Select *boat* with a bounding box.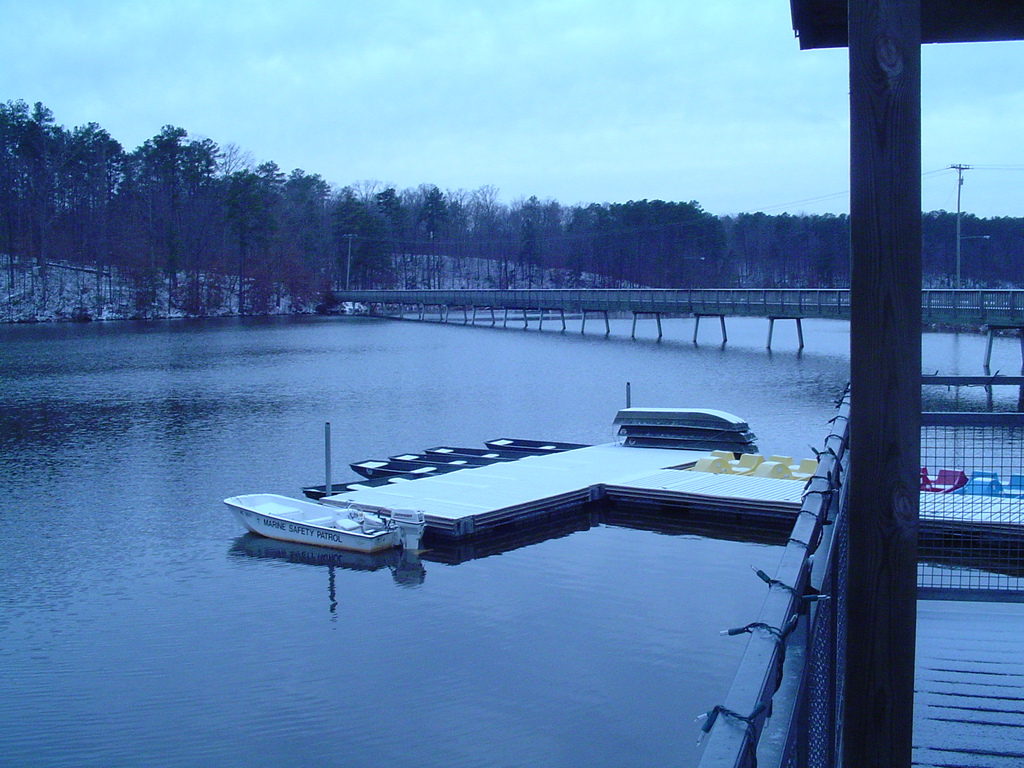
[488, 436, 595, 458].
